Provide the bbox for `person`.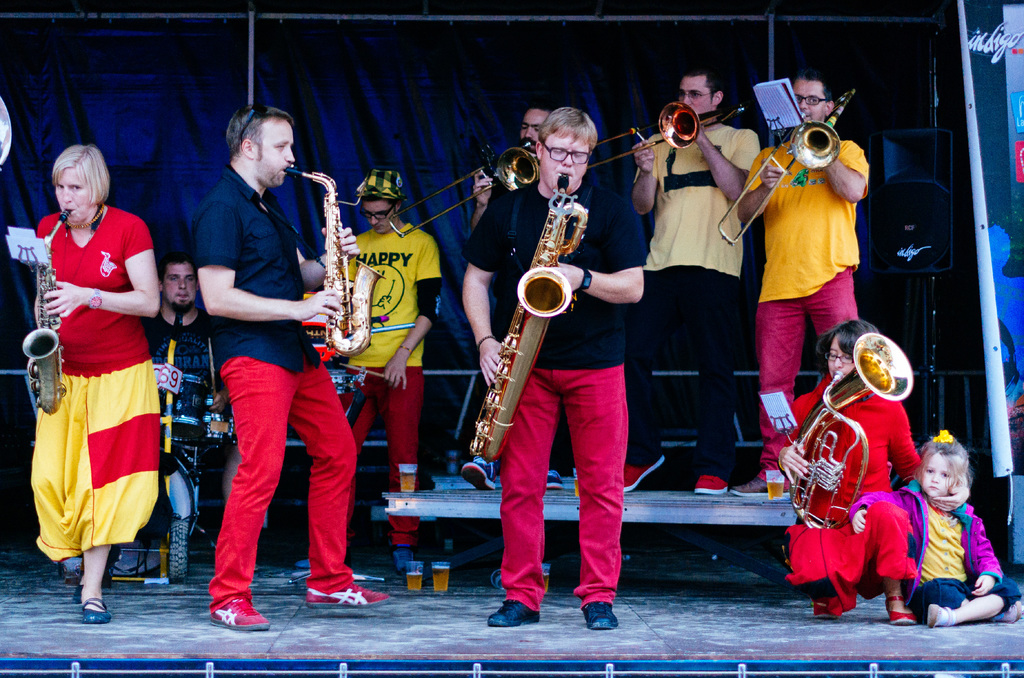
134,239,245,531.
